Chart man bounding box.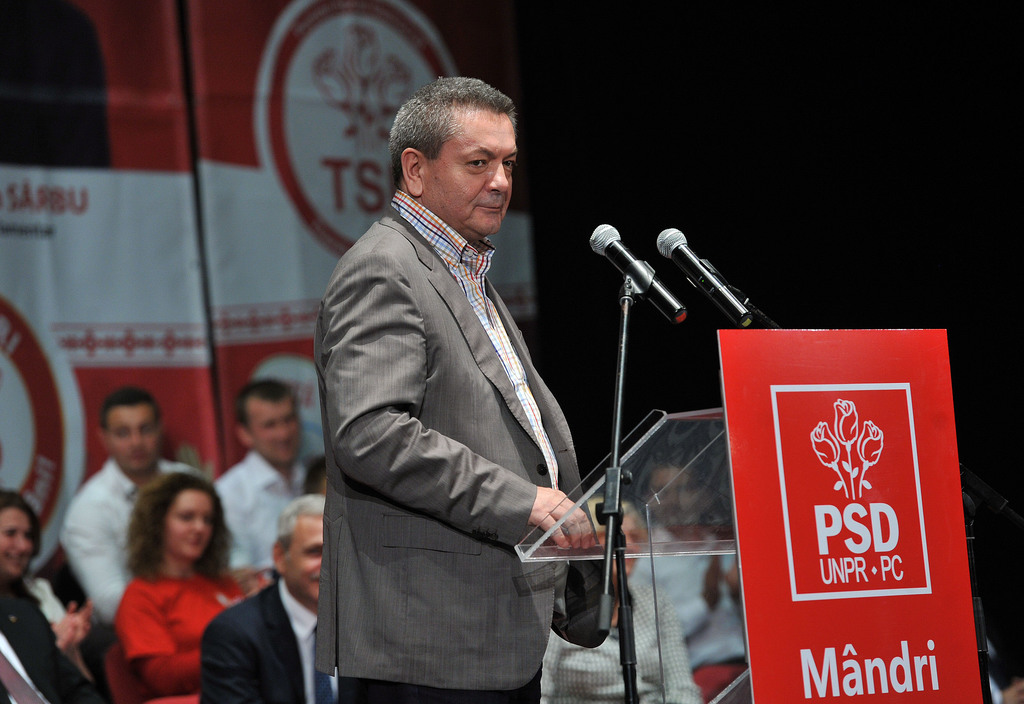
Charted: <box>62,387,202,621</box>.
